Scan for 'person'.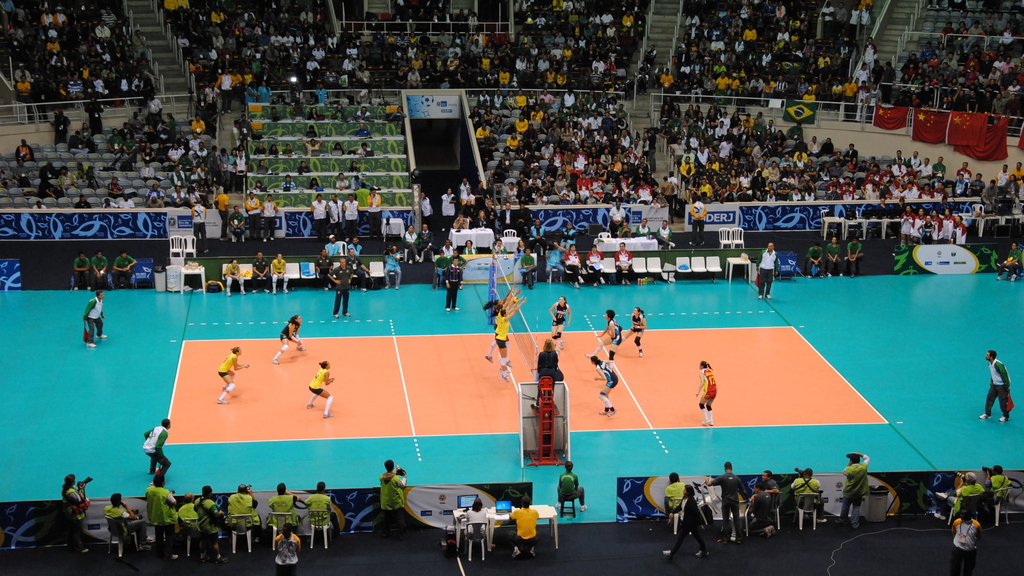
Scan result: (547,297,571,355).
